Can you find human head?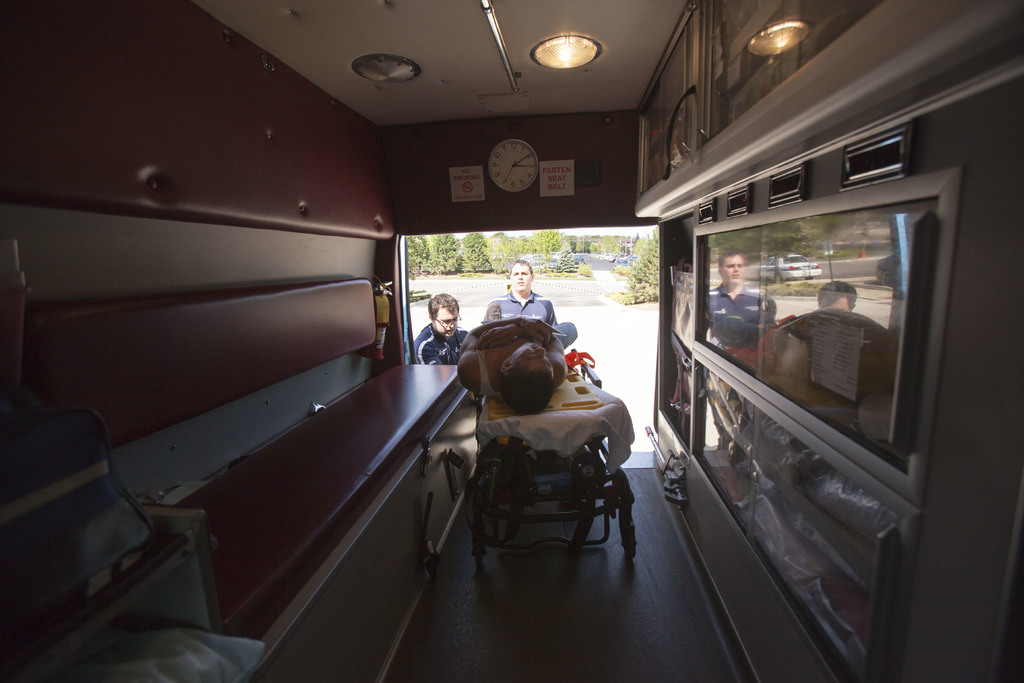
Yes, bounding box: 429/292/459/337.
